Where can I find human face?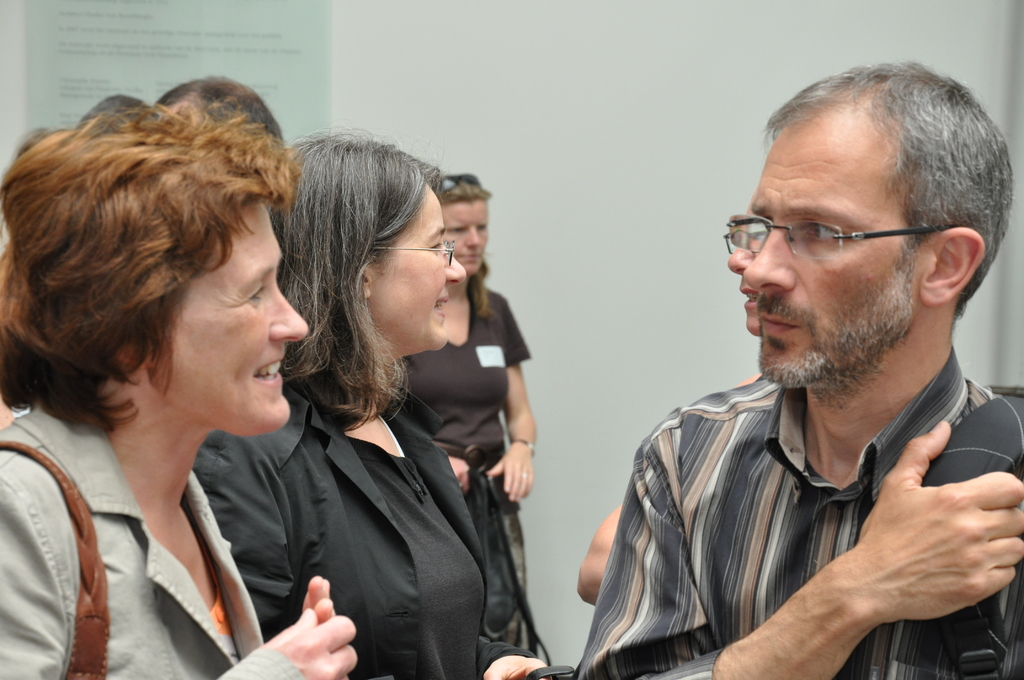
You can find it at box=[744, 132, 924, 388].
